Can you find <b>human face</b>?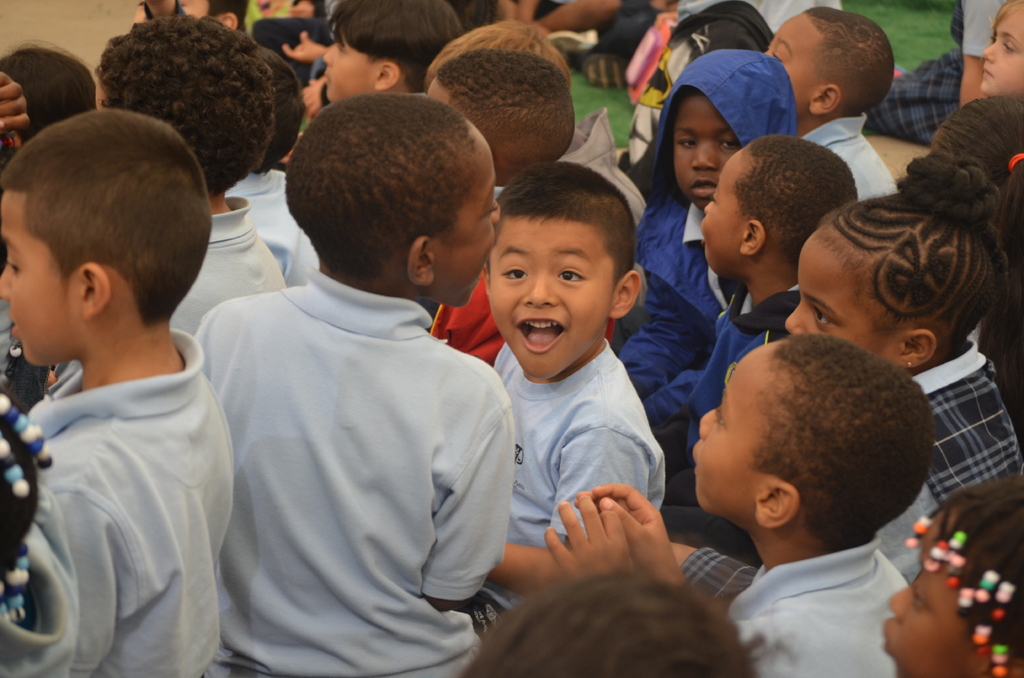
Yes, bounding box: (x1=784, y1=234, x2=892, y2=362).
